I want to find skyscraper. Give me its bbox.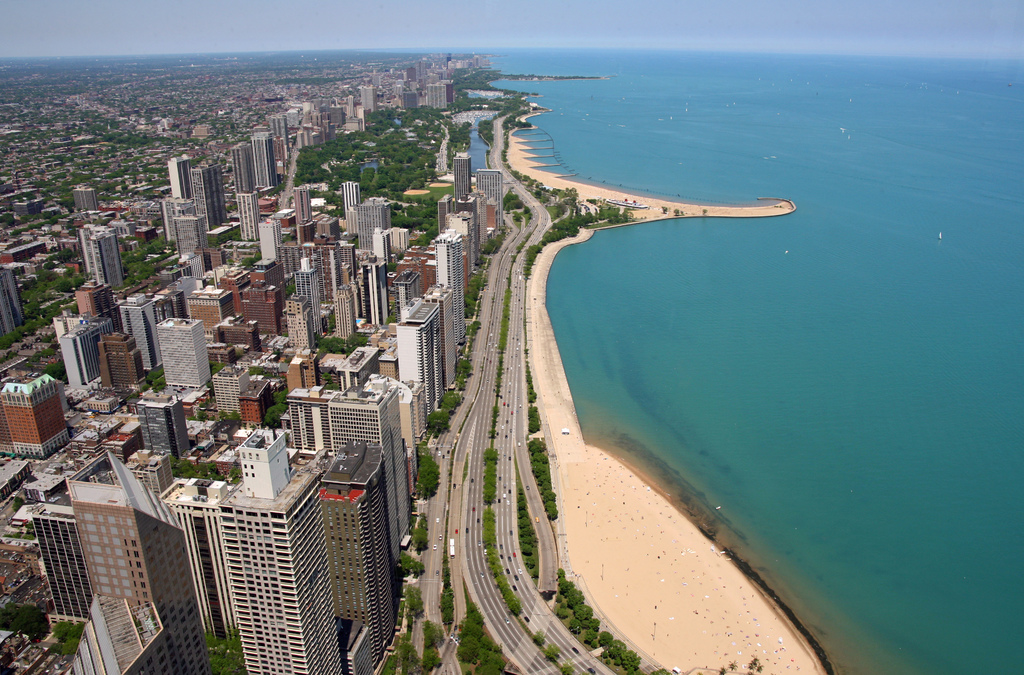
bbox=[243, 422, 320, 674].
